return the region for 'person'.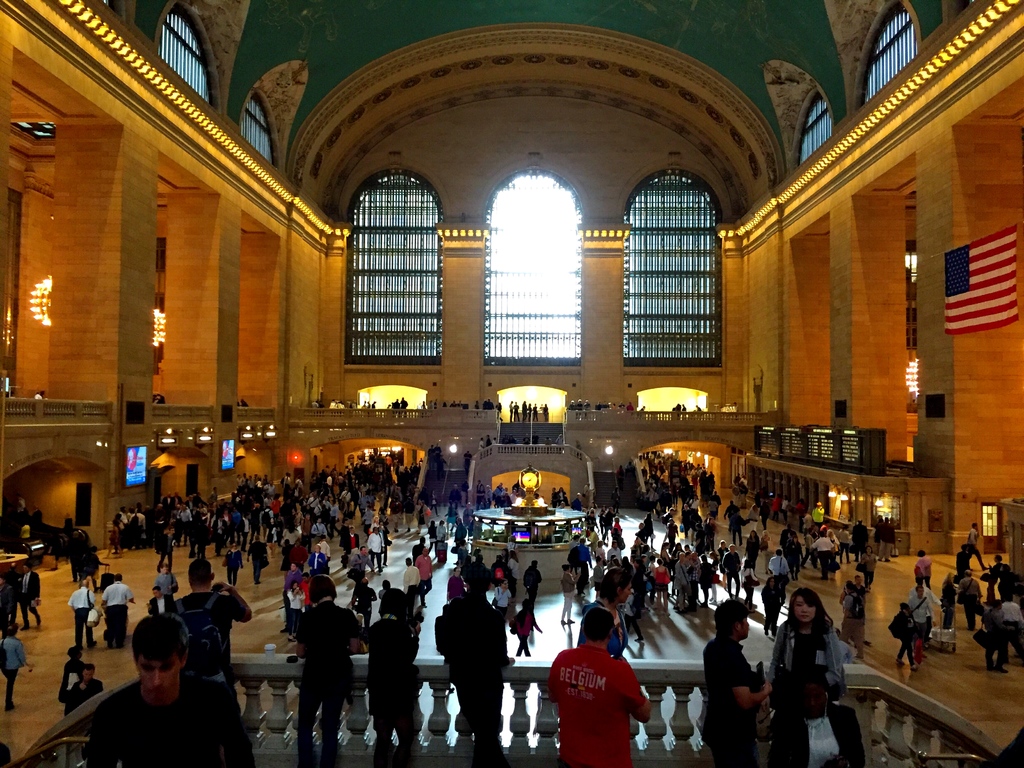
l=432, t=513, r=452, b=561.
